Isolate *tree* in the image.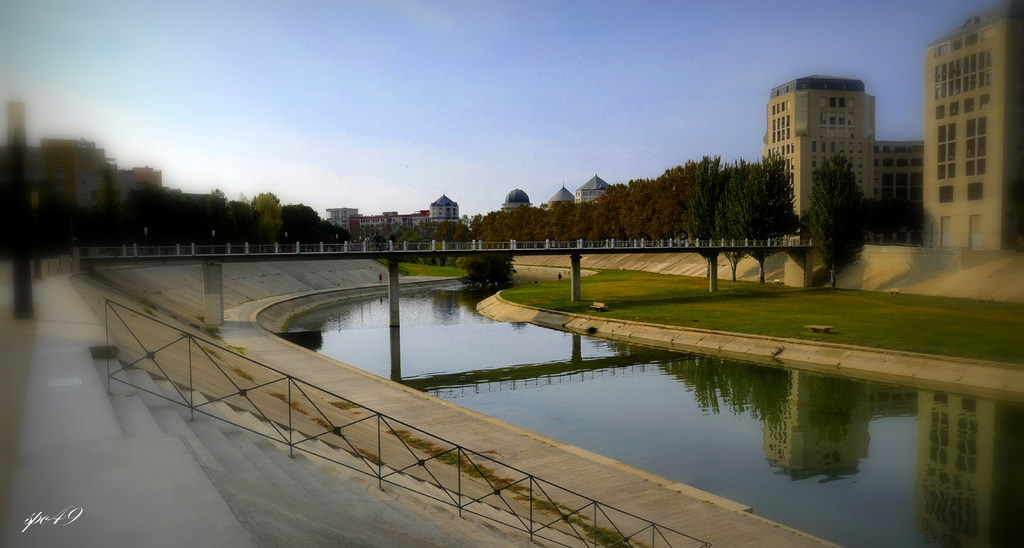
Isolated region: (543, 196, 568, 258).
